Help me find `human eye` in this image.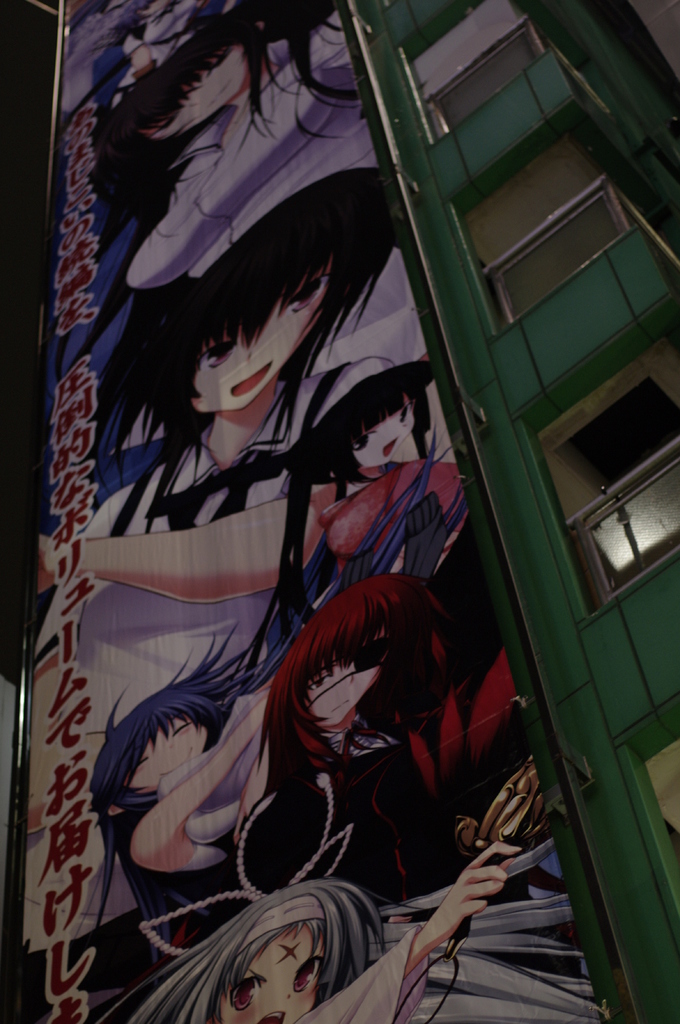
Found it: left=194, top=342, right=245, bottom=373.
